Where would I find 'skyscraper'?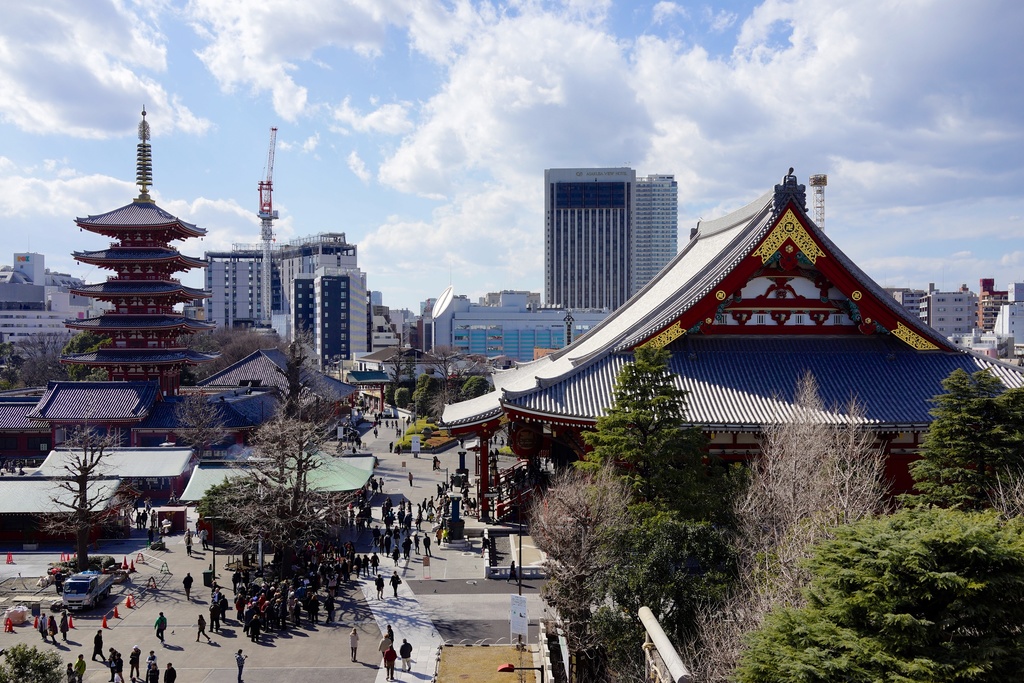
At [left=633, top=177, right=677, bottom=294].
